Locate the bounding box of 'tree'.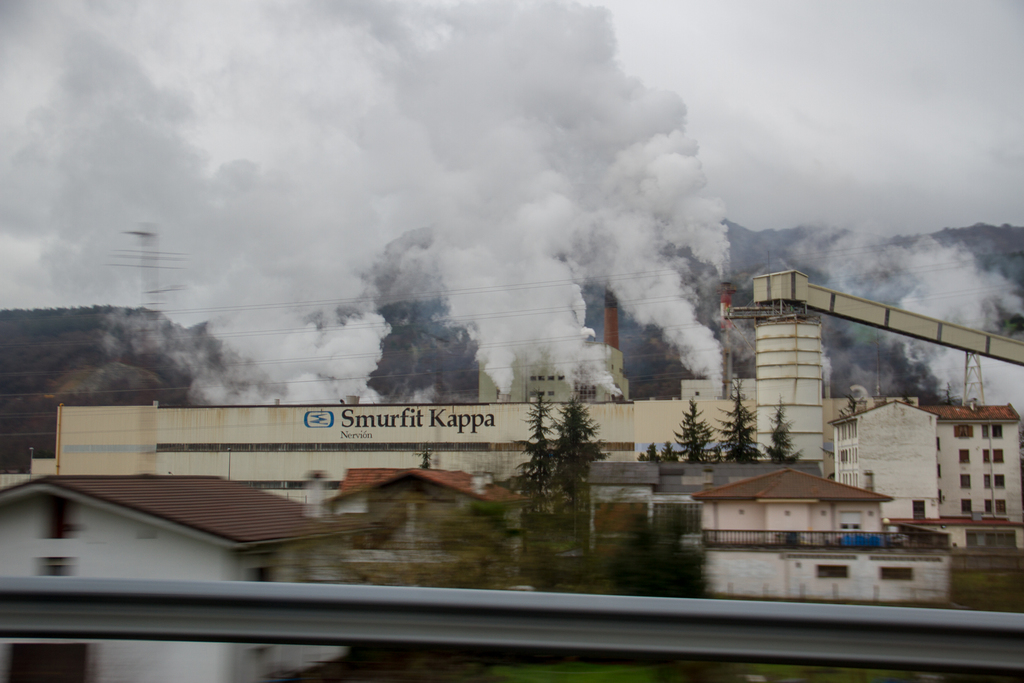
Bounding box: {"left": 500, "top": 395, "right": 557, "bottom": 512}.
